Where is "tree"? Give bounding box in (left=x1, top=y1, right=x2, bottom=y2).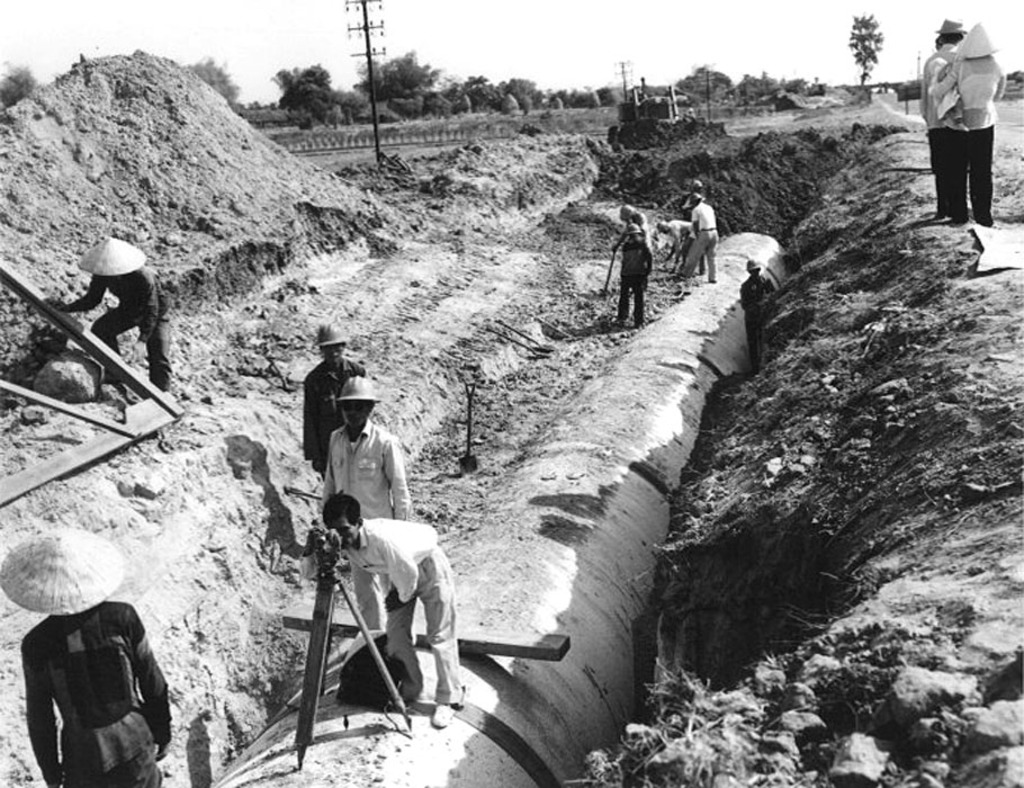
(left=826, top=11, right=923, bottom=82).
